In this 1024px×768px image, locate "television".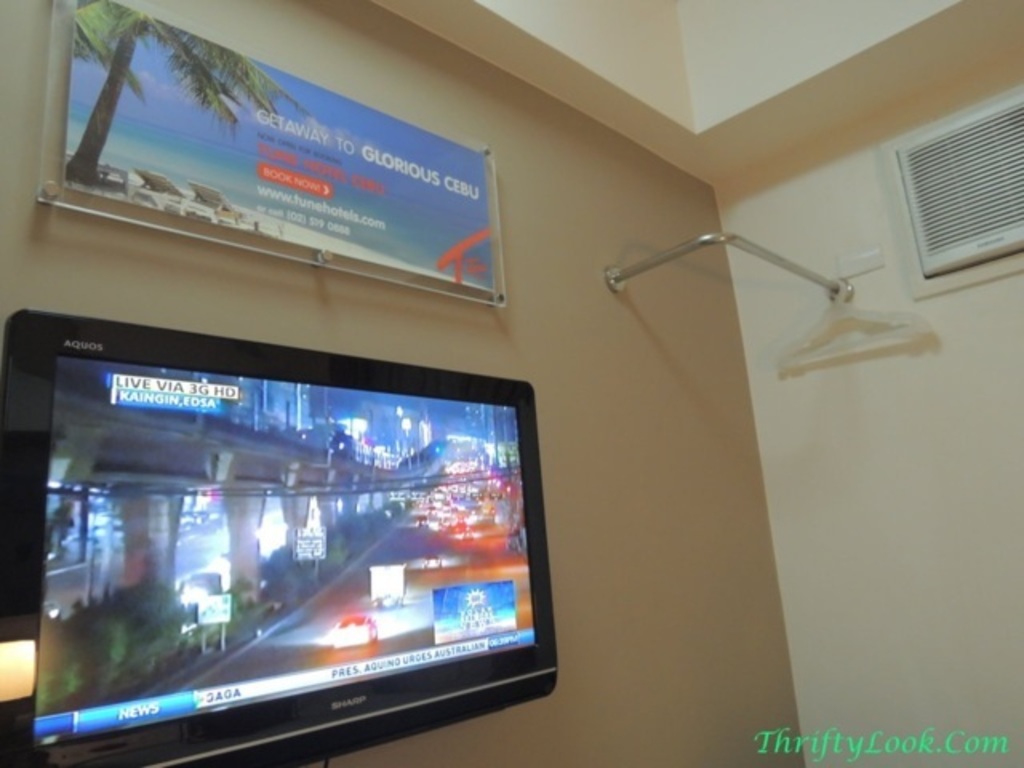
Bounding box: detection(3, 307, 555, 766).
